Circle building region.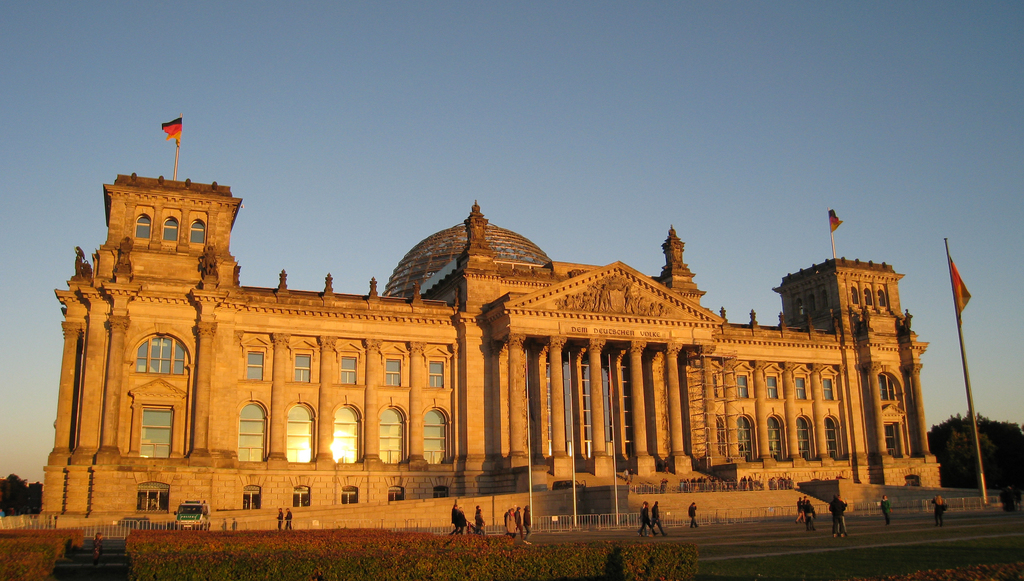
Region: [44, 113, 947, 530].
